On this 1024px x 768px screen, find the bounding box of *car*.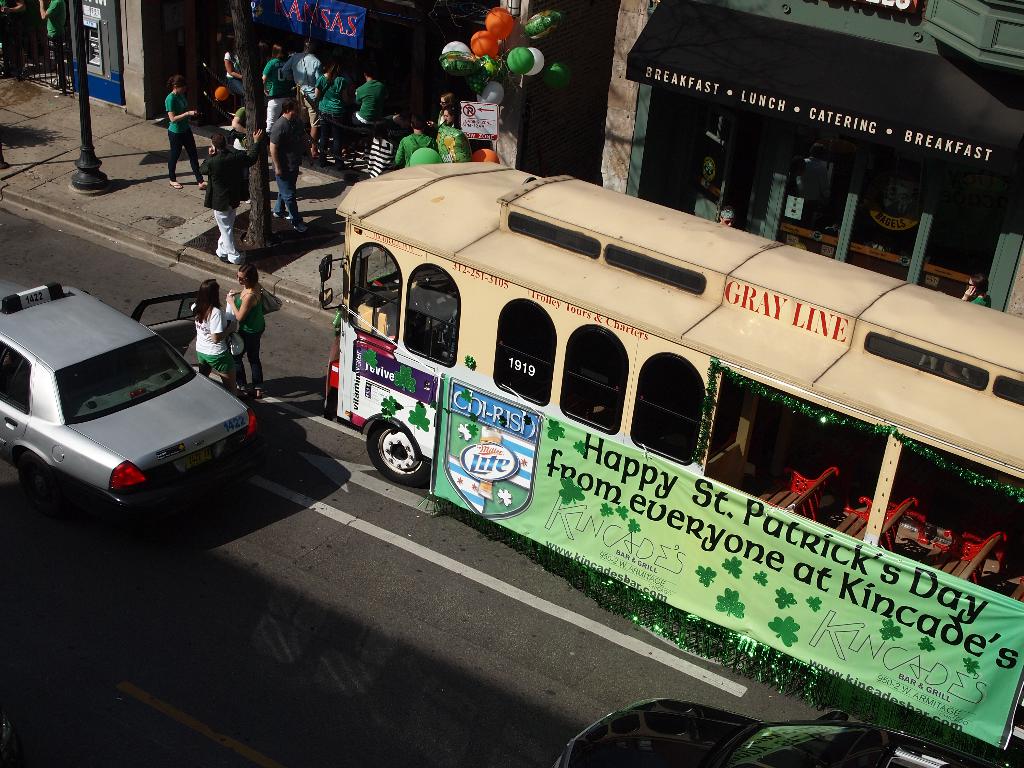
Bounding box: <region>551, 694, 1015, 767</region>.
